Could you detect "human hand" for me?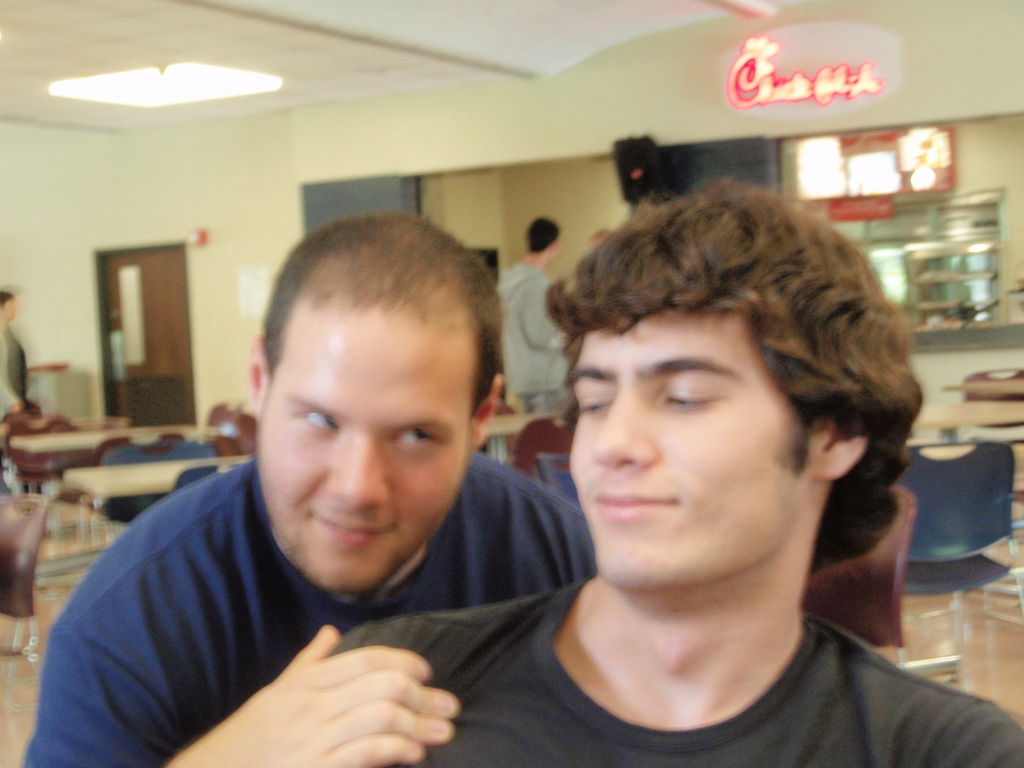
Detection result: 150,641,476,754.
